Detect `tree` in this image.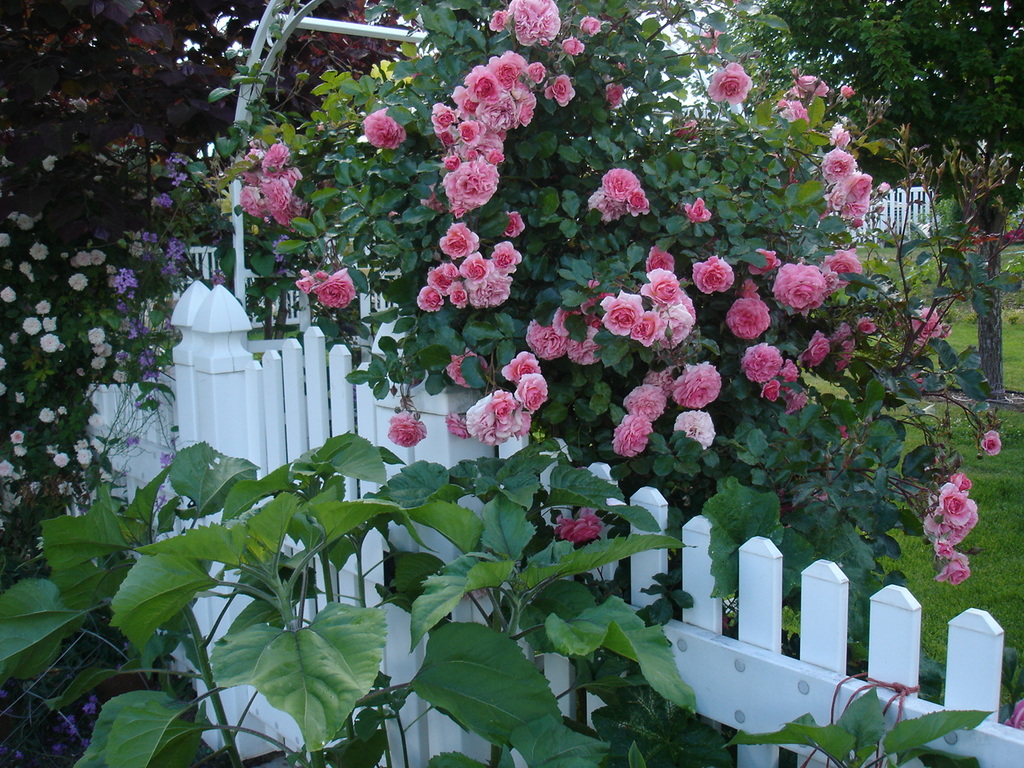
Detection: 231 0 1005 542.
